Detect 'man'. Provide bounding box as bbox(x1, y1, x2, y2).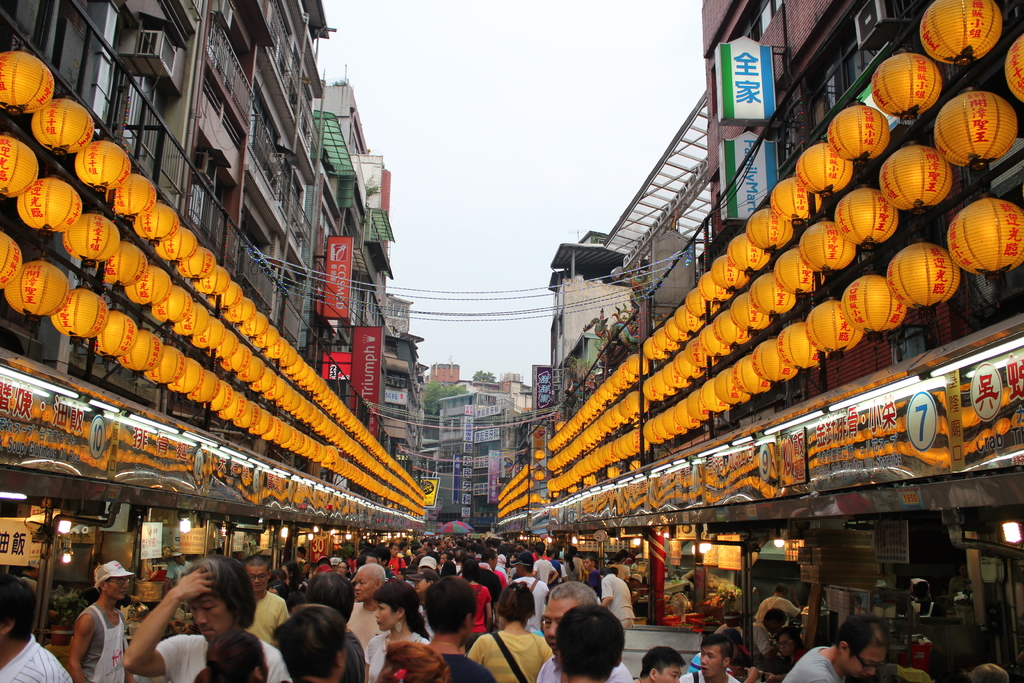
bbox(600, 568, 635, 625).
